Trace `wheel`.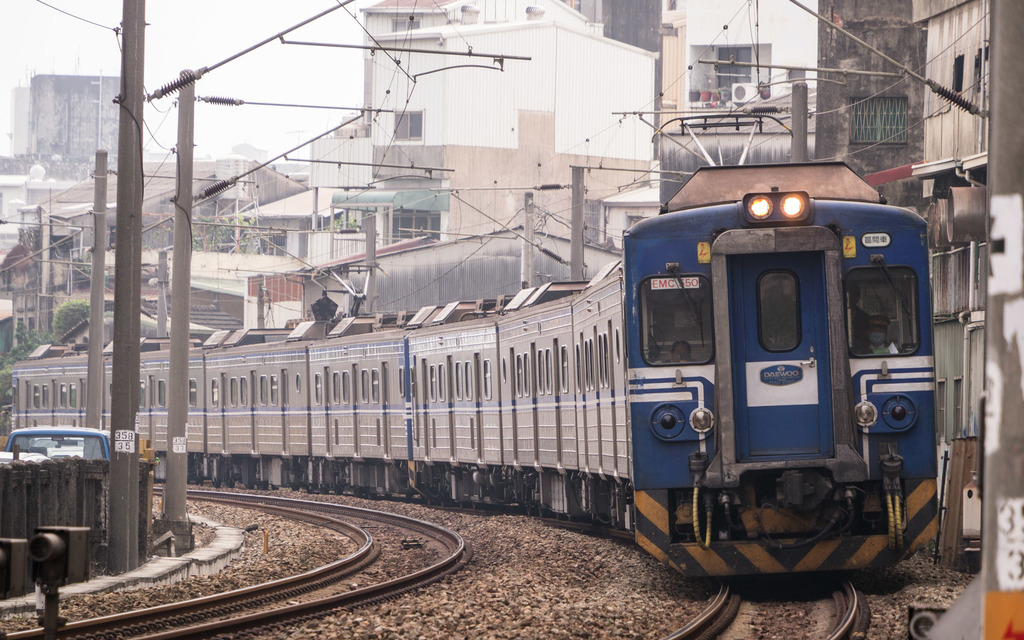
Traced to 386:493:392:502.
